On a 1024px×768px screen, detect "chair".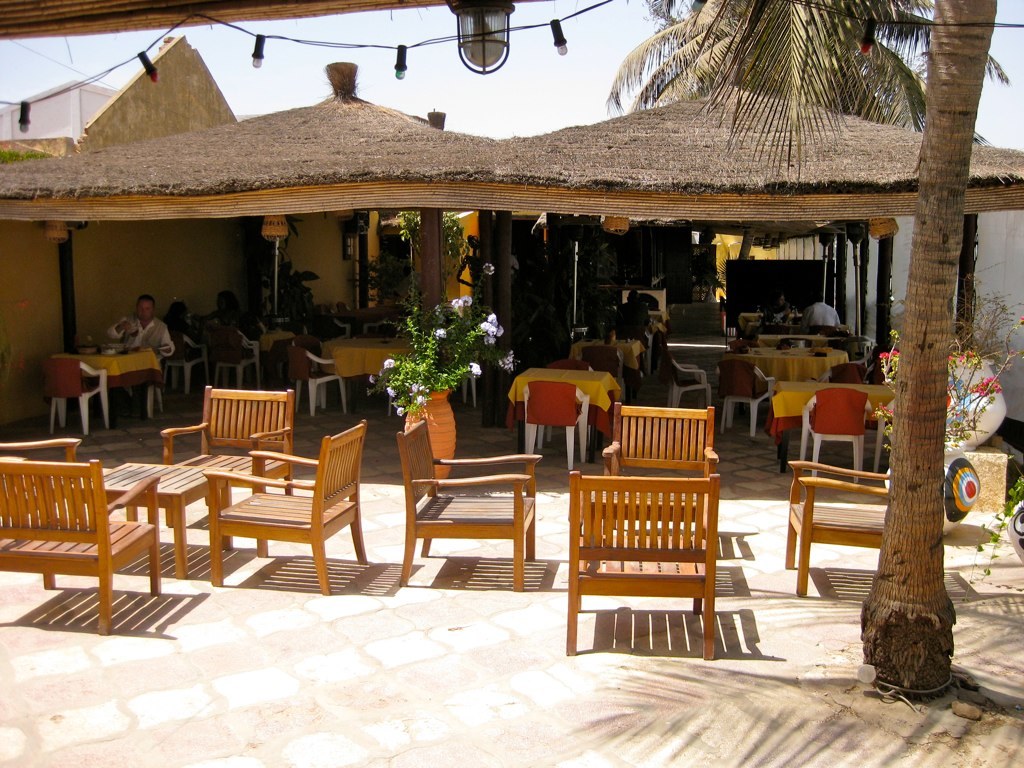
BBox(0, 435, 79, 513).
